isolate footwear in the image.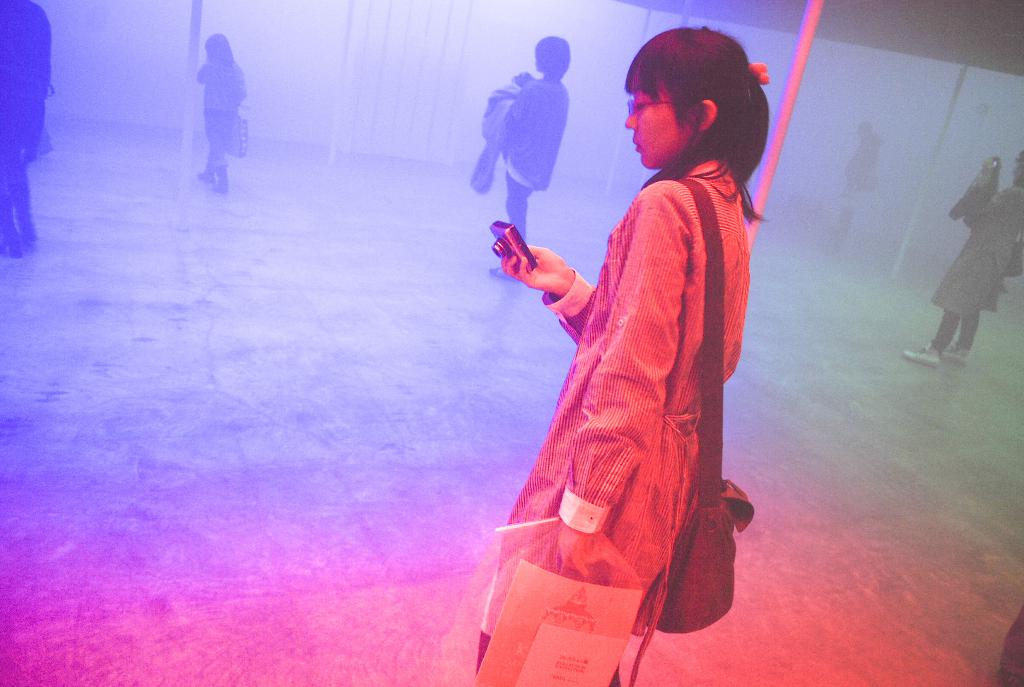
Isolated region: rect(905, 344, 938, 364).
